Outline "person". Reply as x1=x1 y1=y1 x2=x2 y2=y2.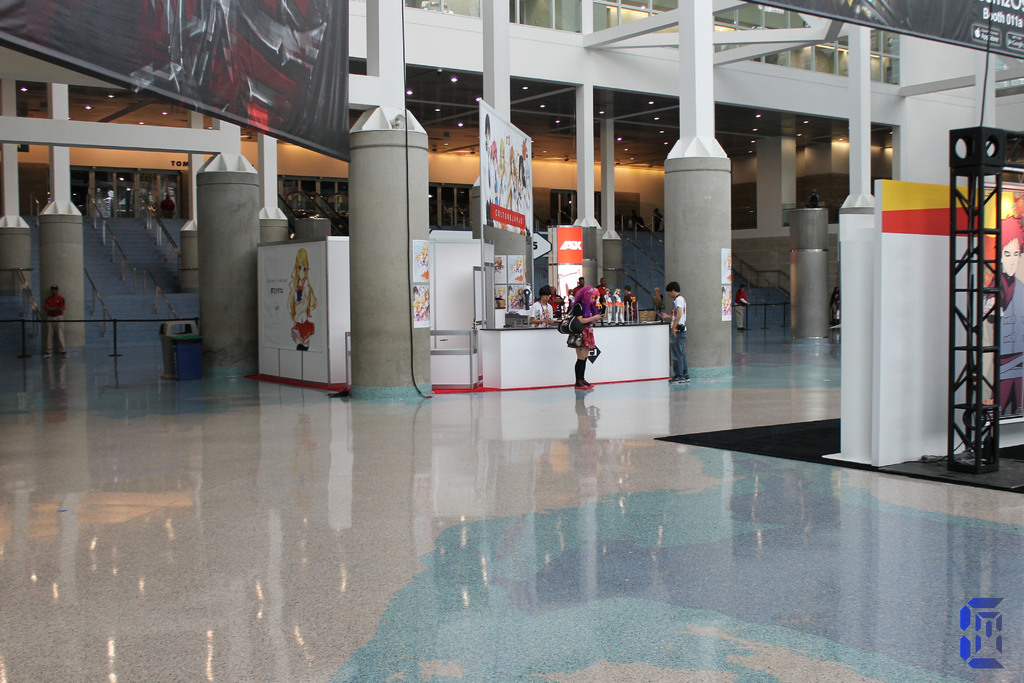
x1=530 y1=287 x2=556 y2=325.
